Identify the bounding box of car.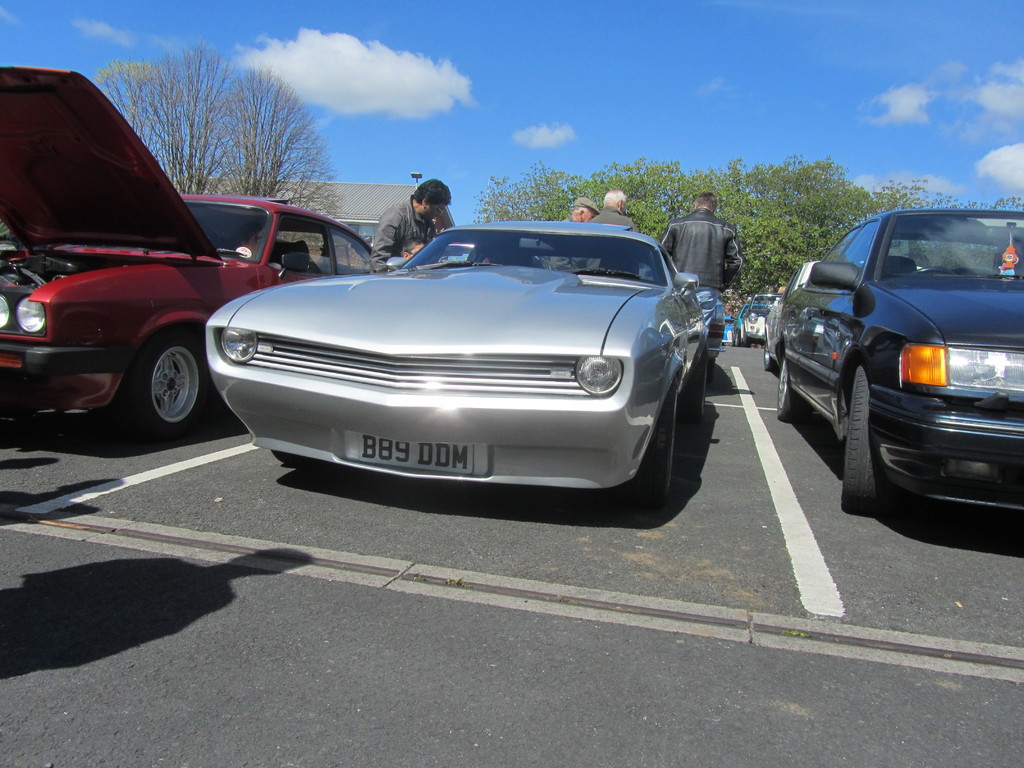
bbox=(0, 62, 374, 434).
